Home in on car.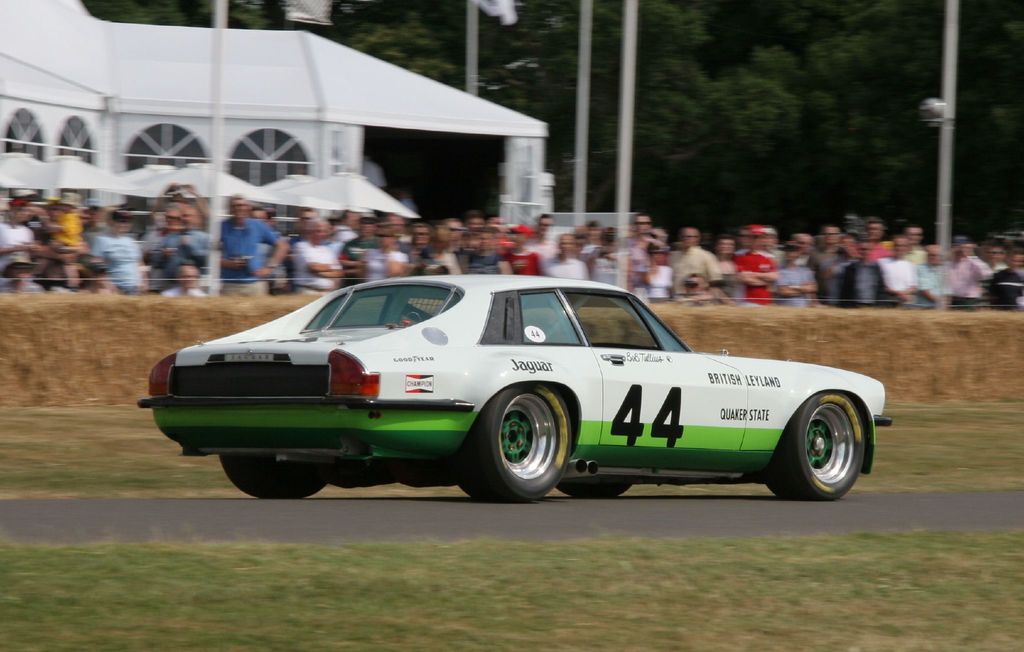
Homed in at bbox=[132, 273, 893, 506].
